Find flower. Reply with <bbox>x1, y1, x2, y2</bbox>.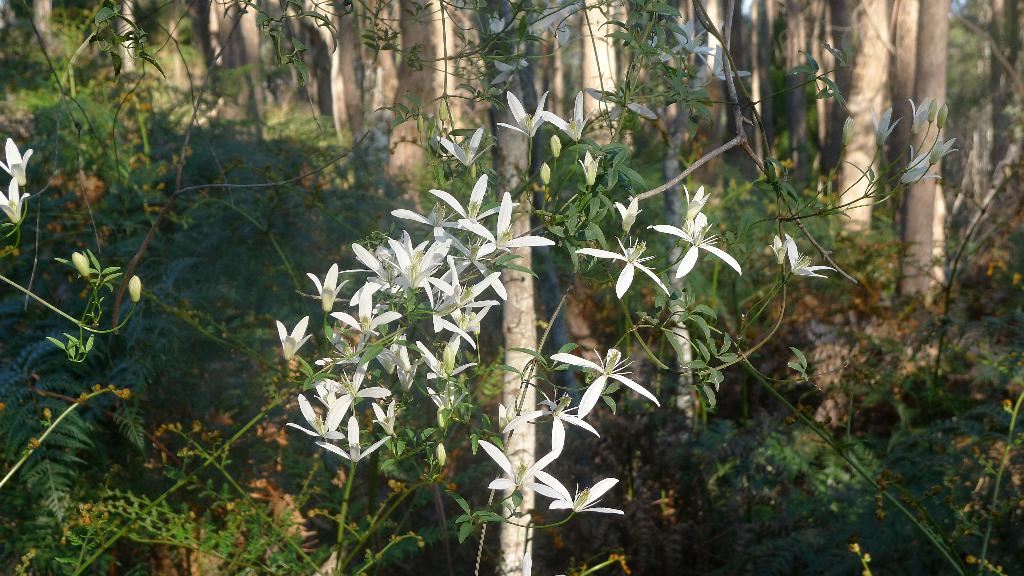
<bbox>496, 91, 551, 142</bbox>.
